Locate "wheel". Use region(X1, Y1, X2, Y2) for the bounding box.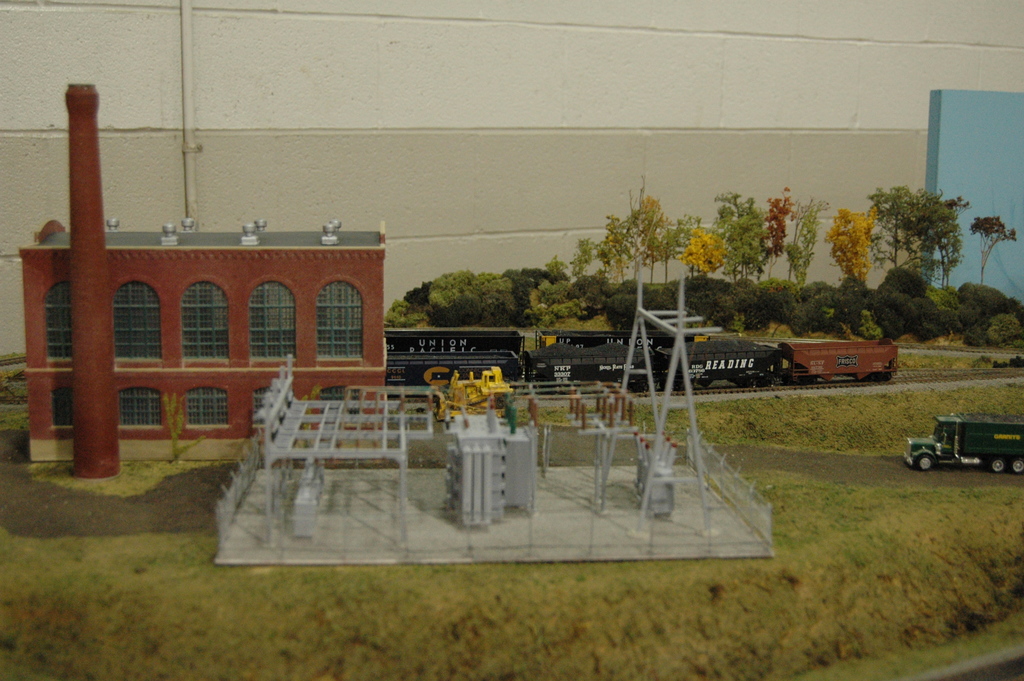
region(913, 455, 935, 466).
